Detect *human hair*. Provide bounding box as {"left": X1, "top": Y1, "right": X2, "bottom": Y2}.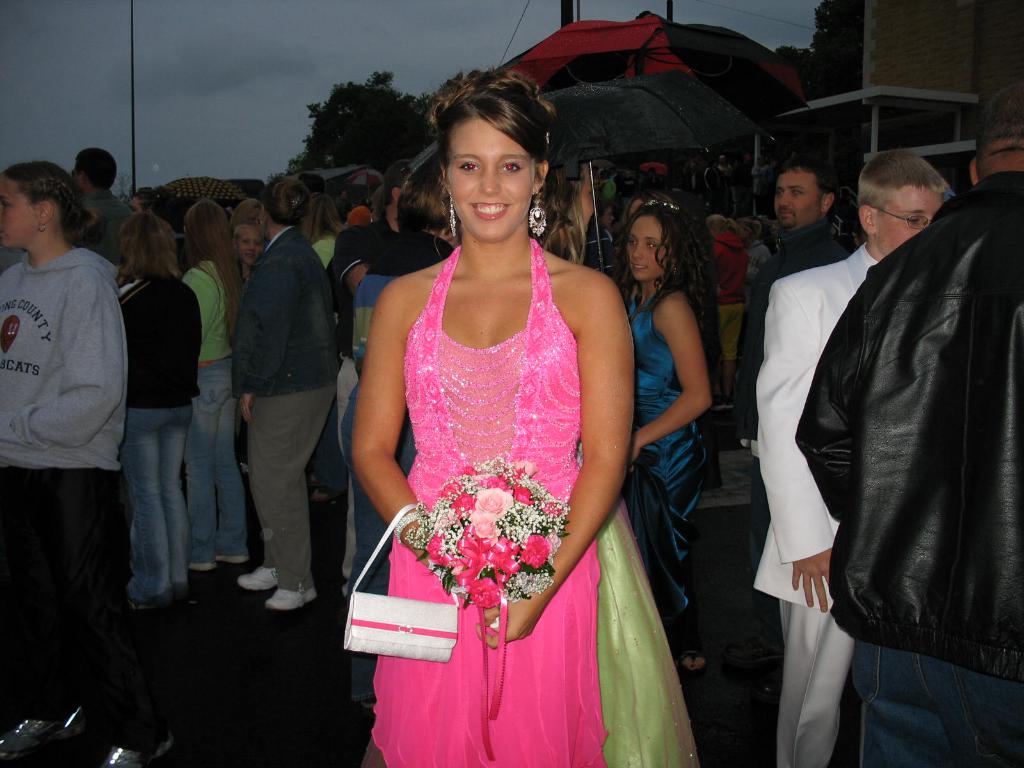
{"left": 608, "top": 198, "right": 713, "bottom": 332}.
